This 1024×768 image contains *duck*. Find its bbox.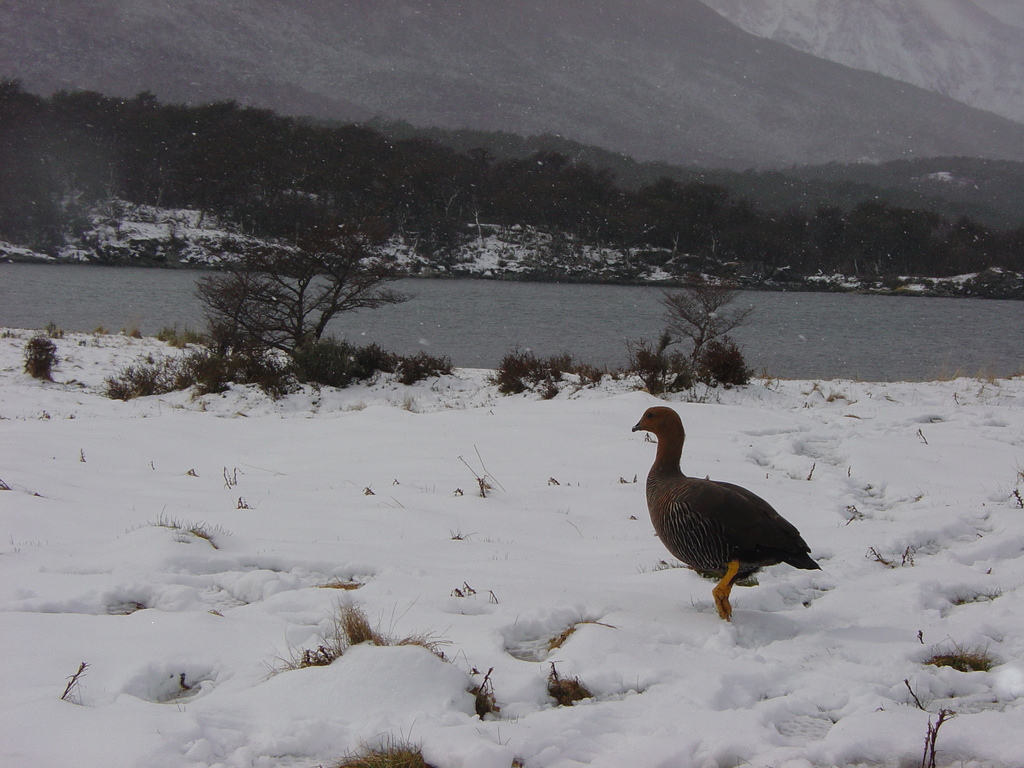
(x1=618, y1=405, x2=824, y2=618).
